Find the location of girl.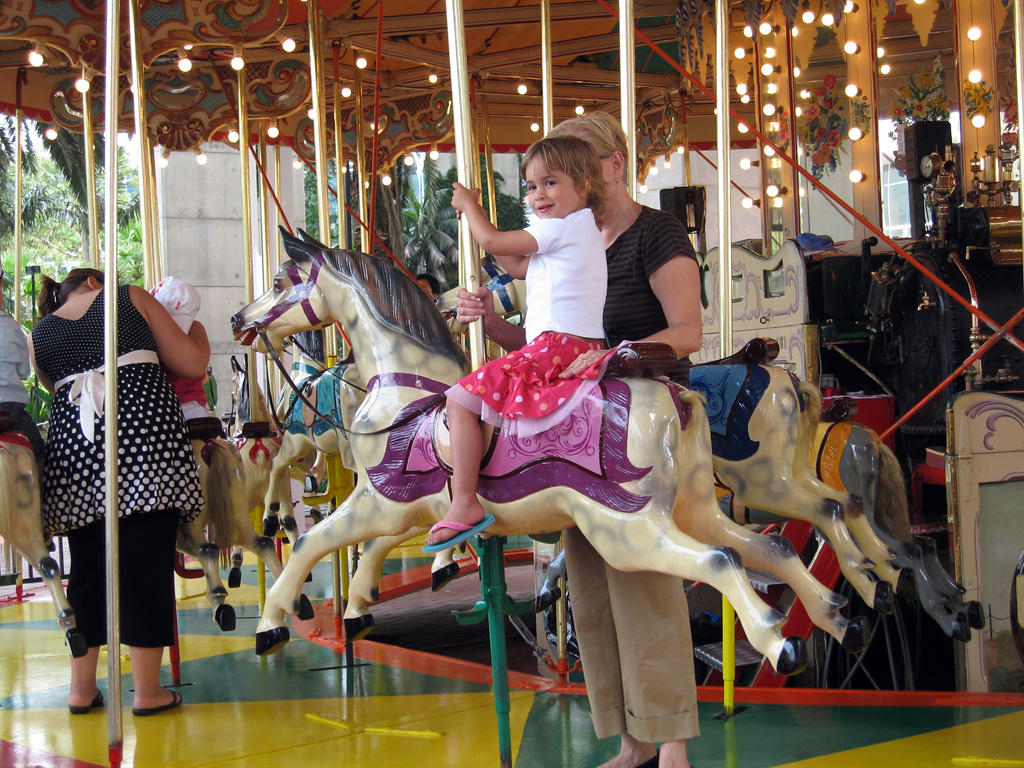
Location: l=426, t=135, r=612, b=554.
